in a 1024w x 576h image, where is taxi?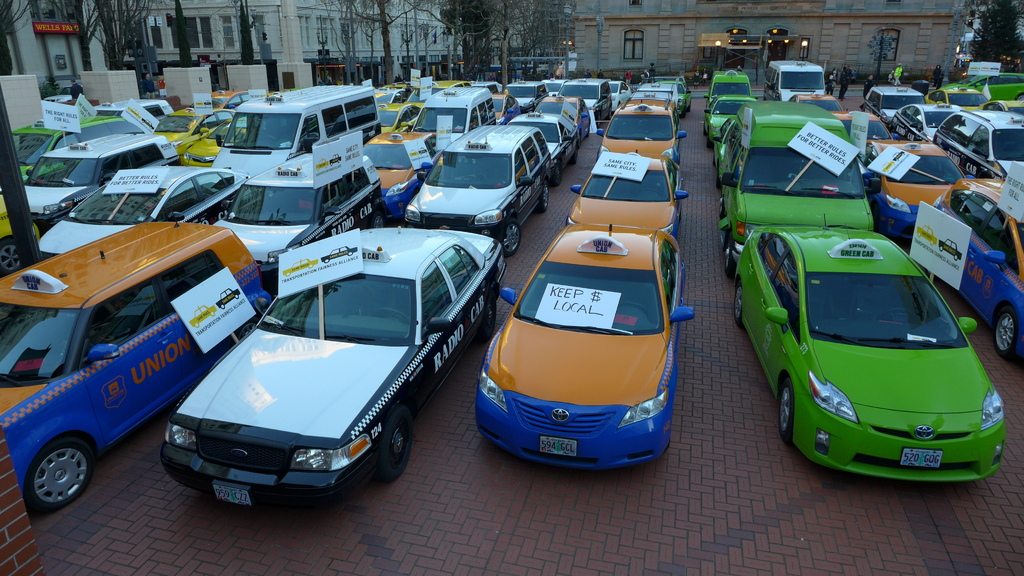
(734, 224, 1006, 485).
